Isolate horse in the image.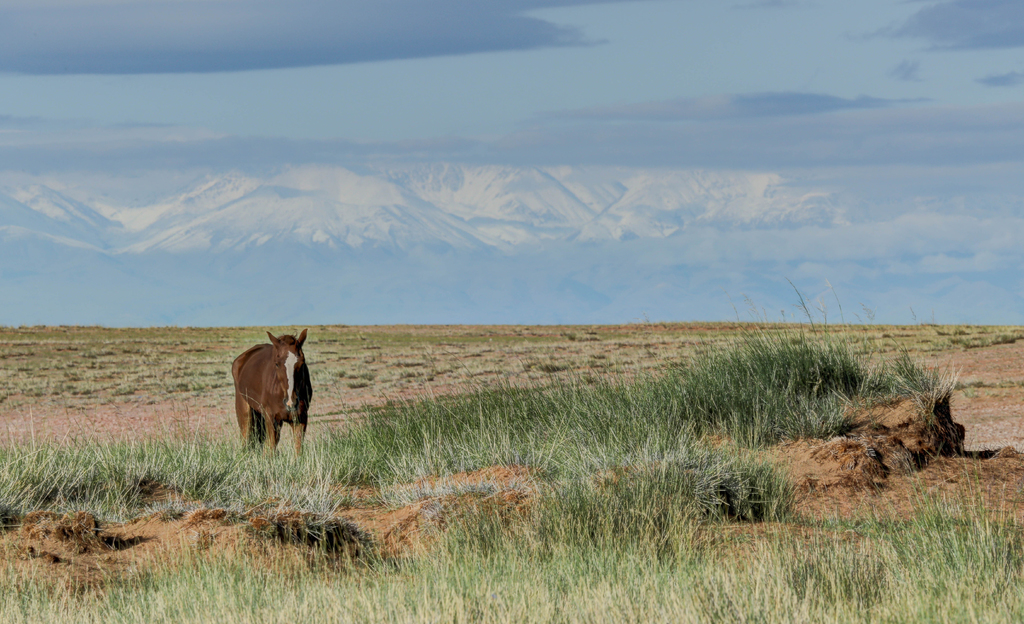
Isolated region: 230 327 316 453.
